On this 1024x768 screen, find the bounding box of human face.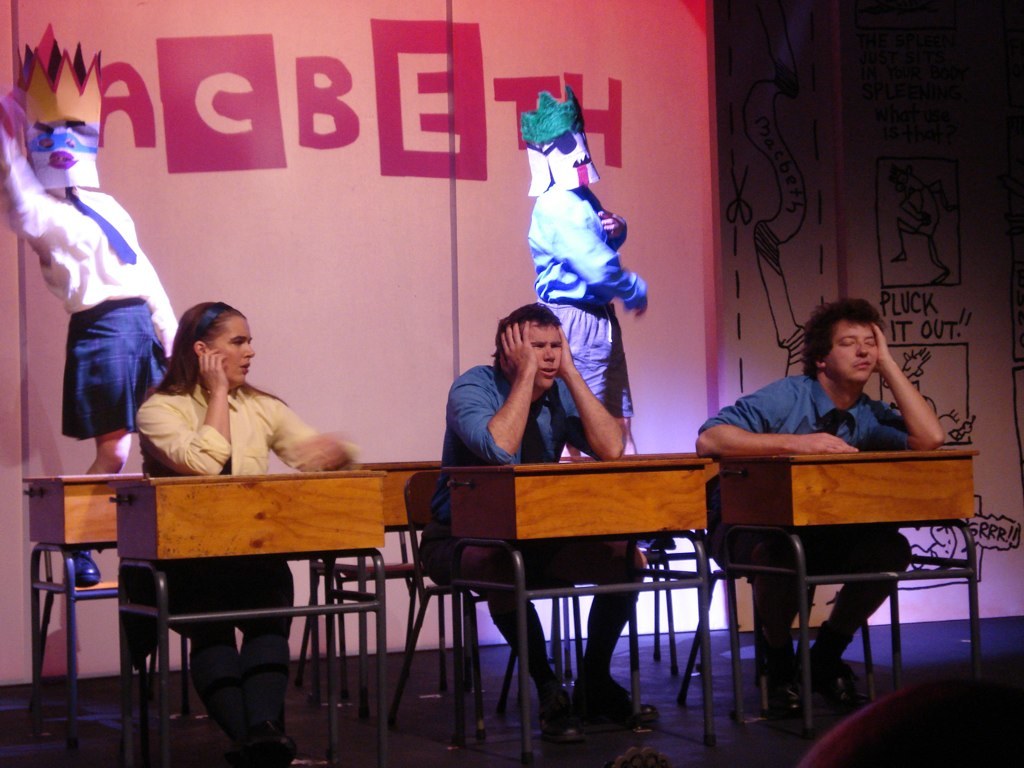
Bounding box: crop(828, 324, 881, 383).
